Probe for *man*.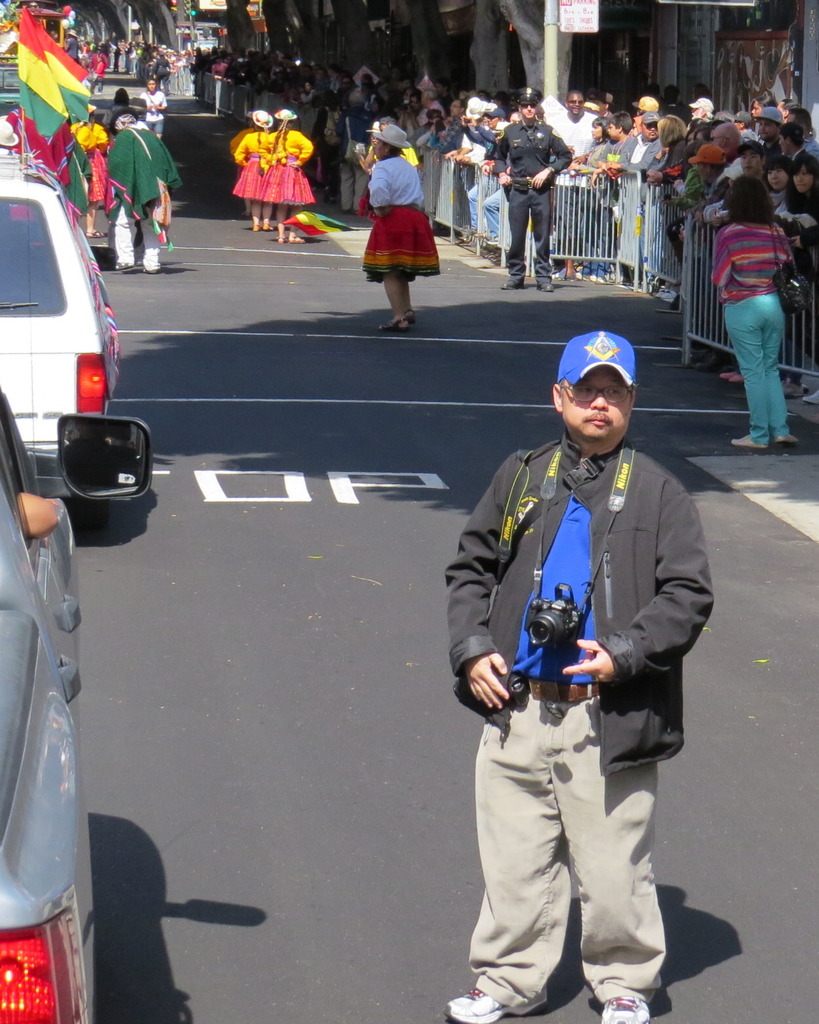
Probe result: box=[631, 91, 656, 117].
